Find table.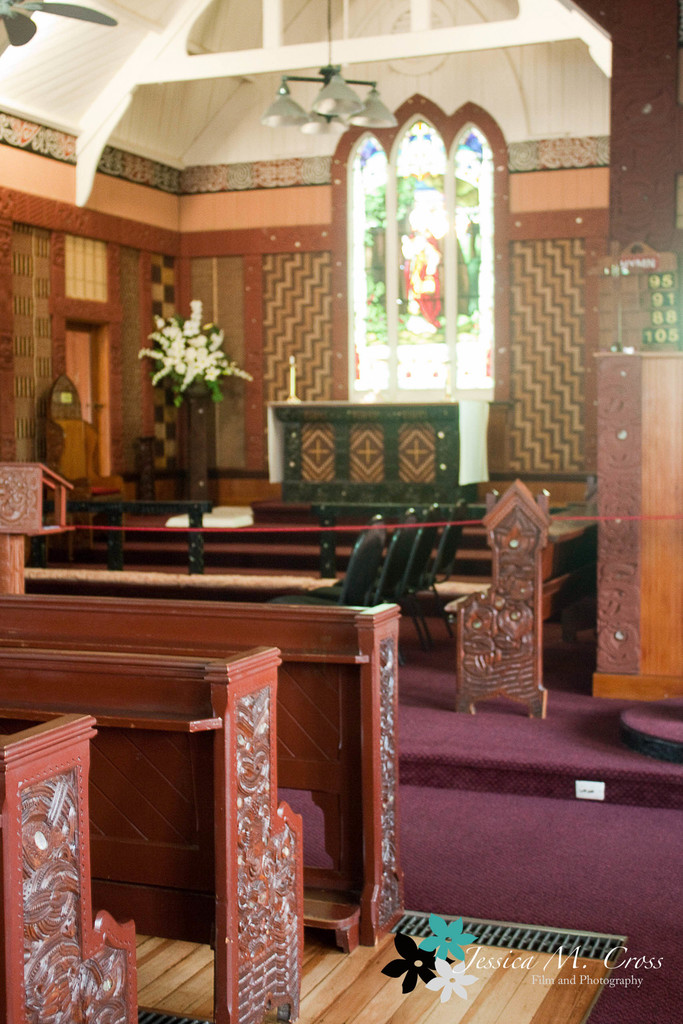
BBox(0, 631, 306, 1023).
